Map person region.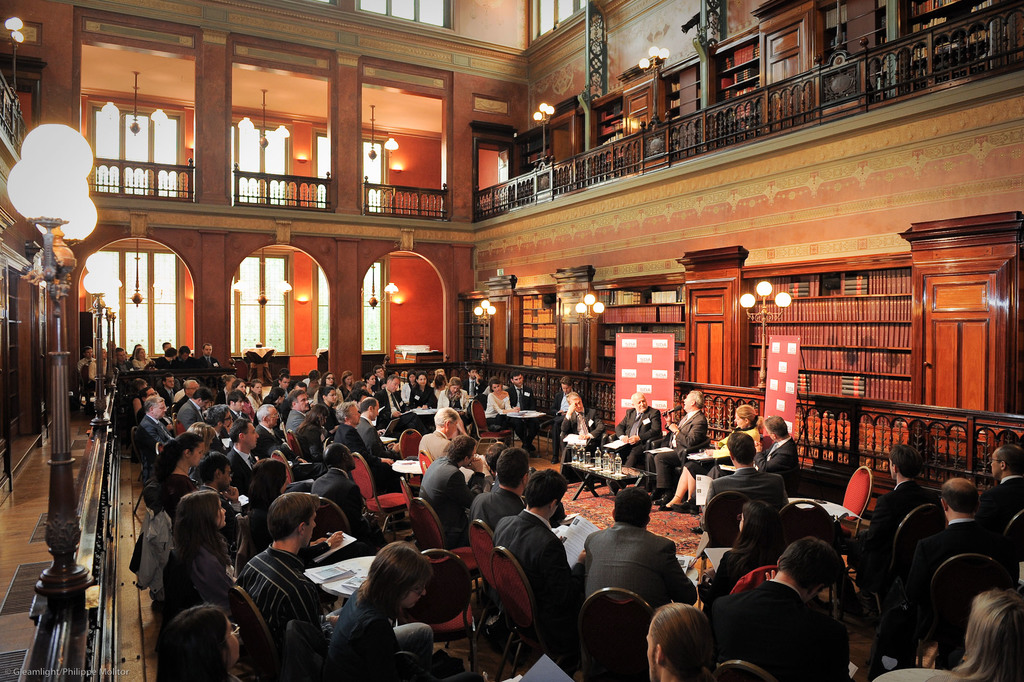
Mapped to l=865, t=439, r=948, b=578.
